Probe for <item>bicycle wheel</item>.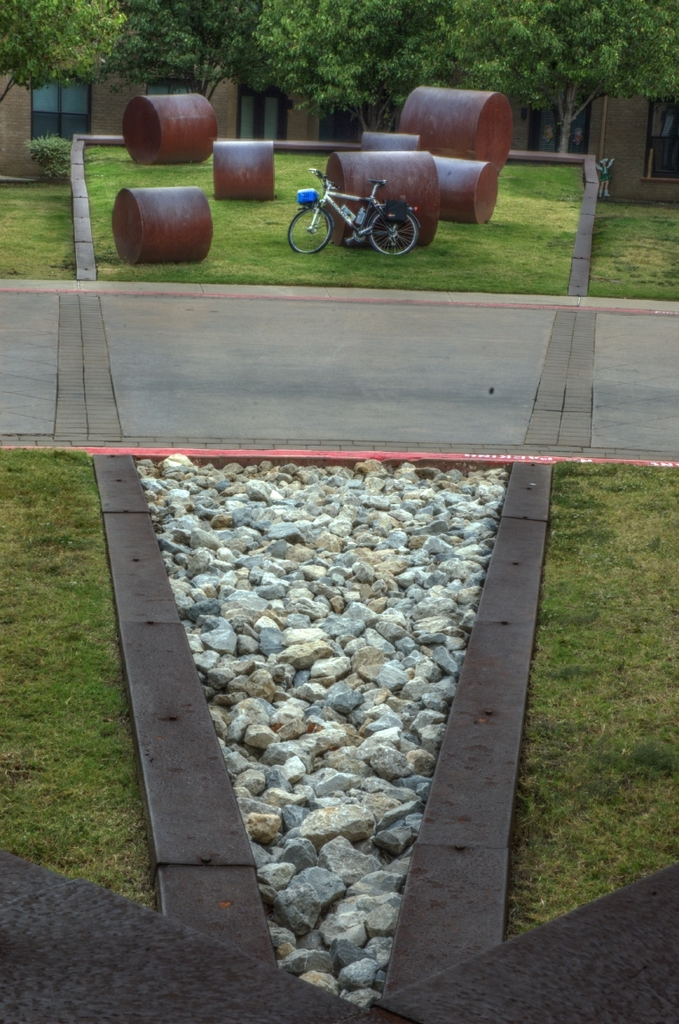
Probe result: {"left": 368, "top": 205, "right": 419, "bottom": 259}.
